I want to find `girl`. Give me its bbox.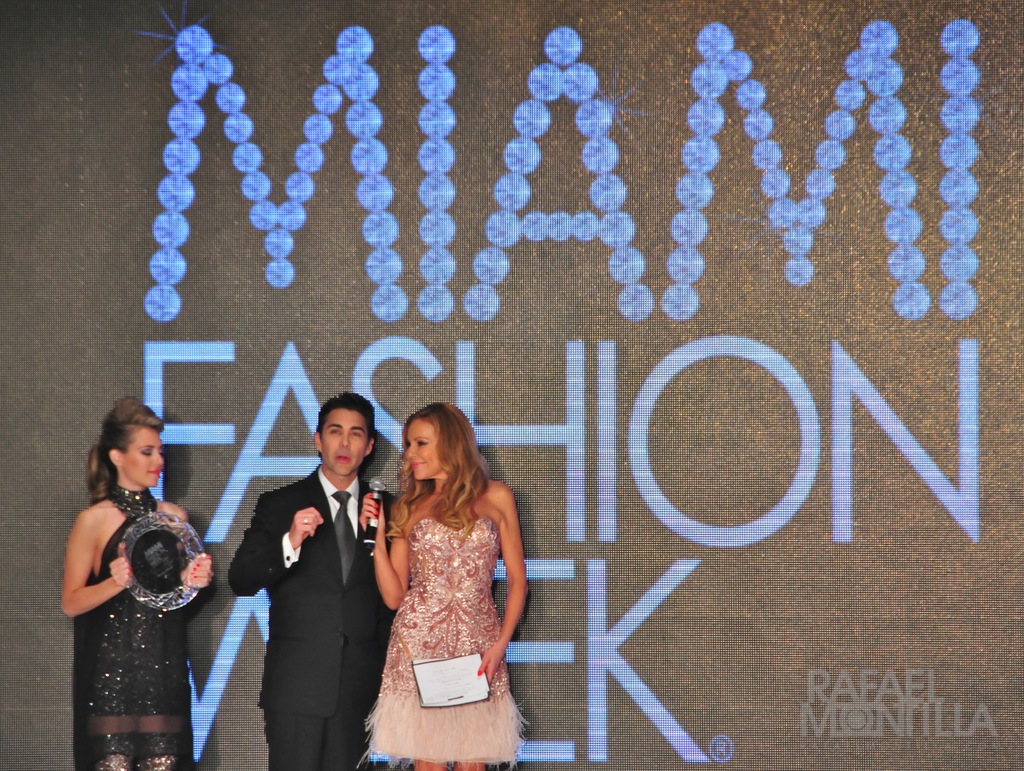
left=58, top=399, right=215, bottom=770.
